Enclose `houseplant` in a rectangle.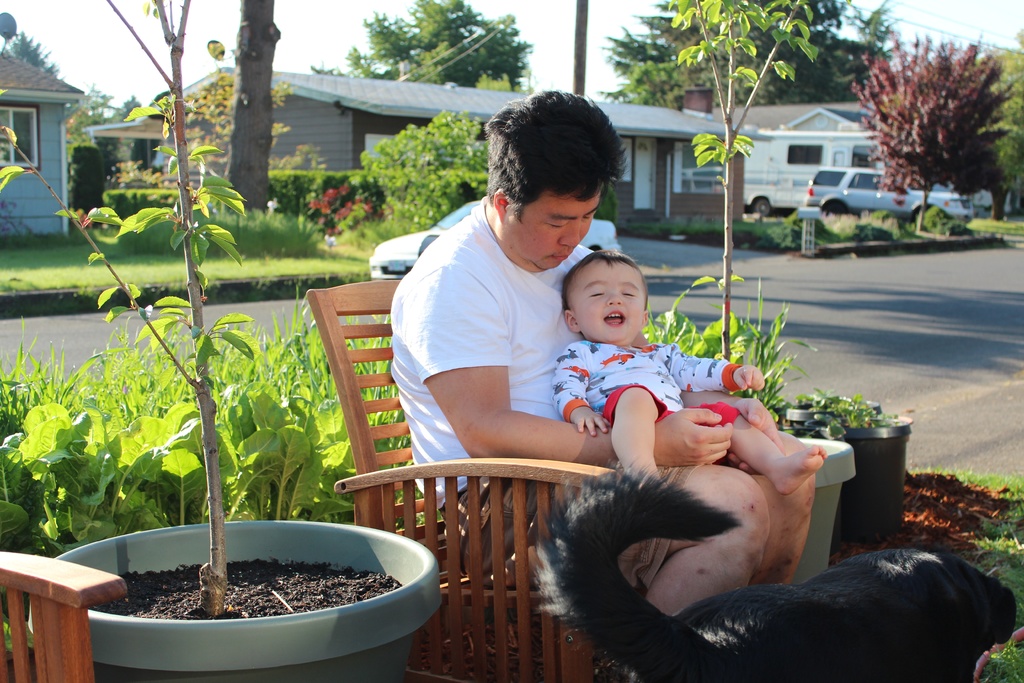
[x1=24, y1=0, x2=444, y2=682].
